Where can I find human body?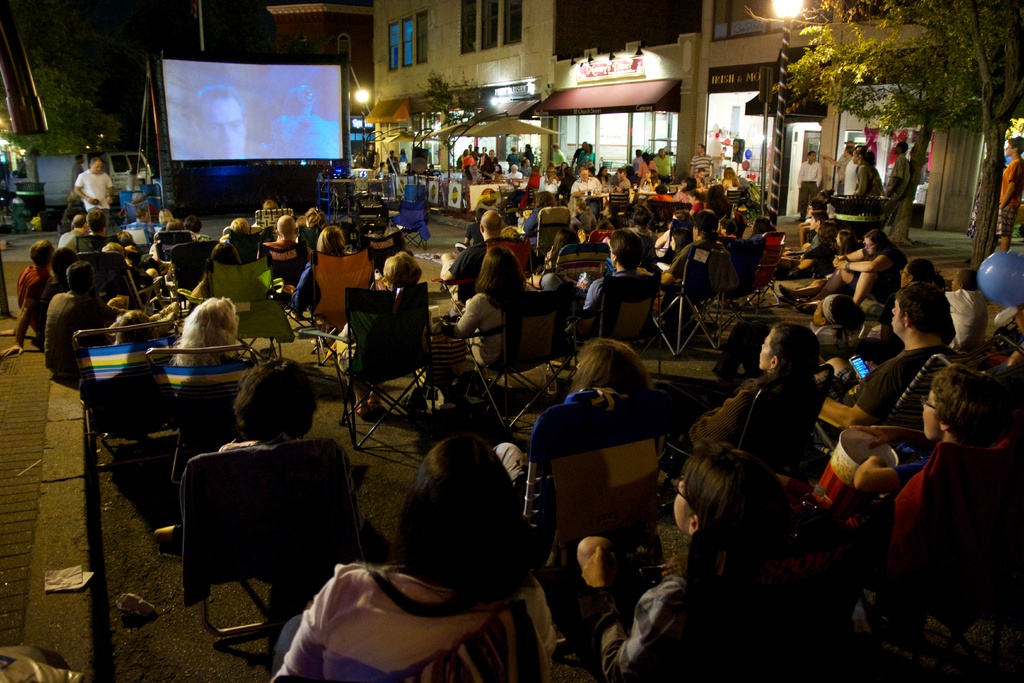
You can find it at 0,240,56,359.
